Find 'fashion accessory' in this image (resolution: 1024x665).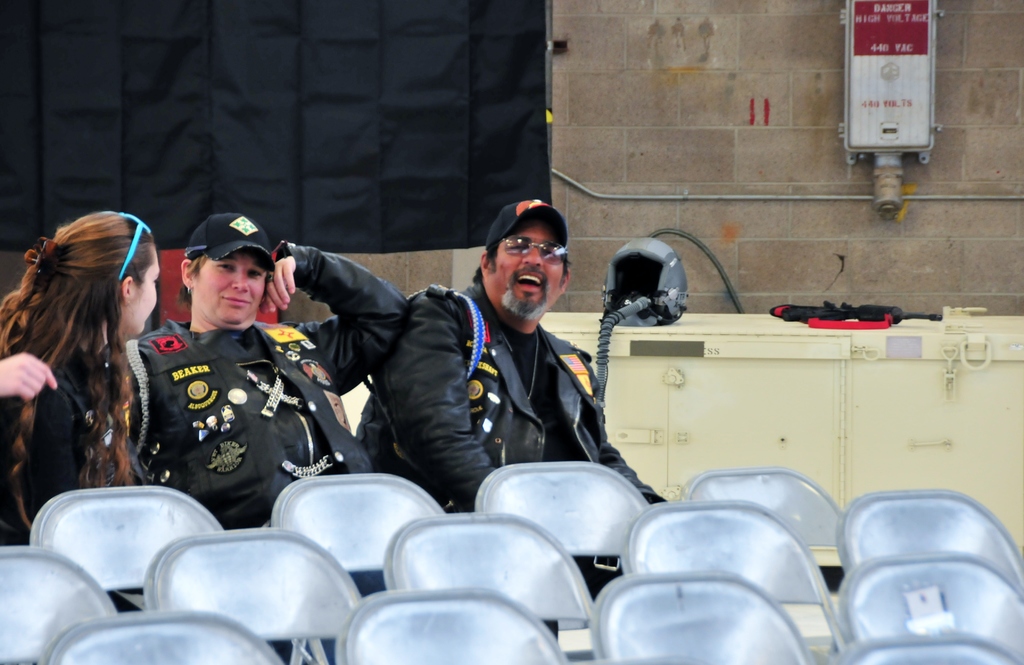
118,213,152,282.
